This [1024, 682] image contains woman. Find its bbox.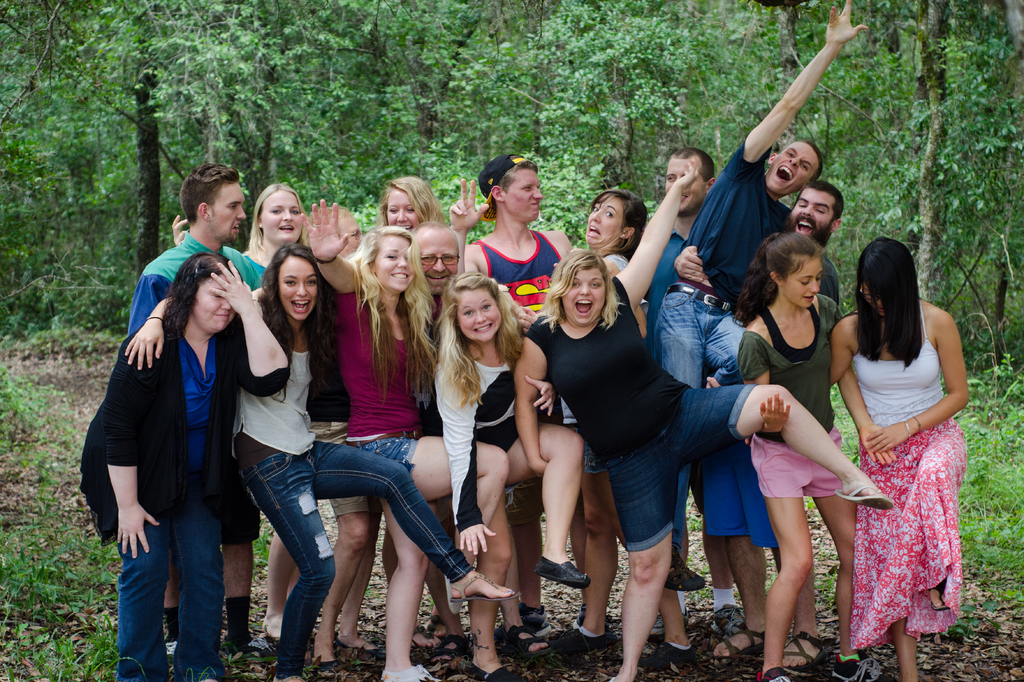
pyautogui.locateOnScreen(165, 182, 308, 273).
